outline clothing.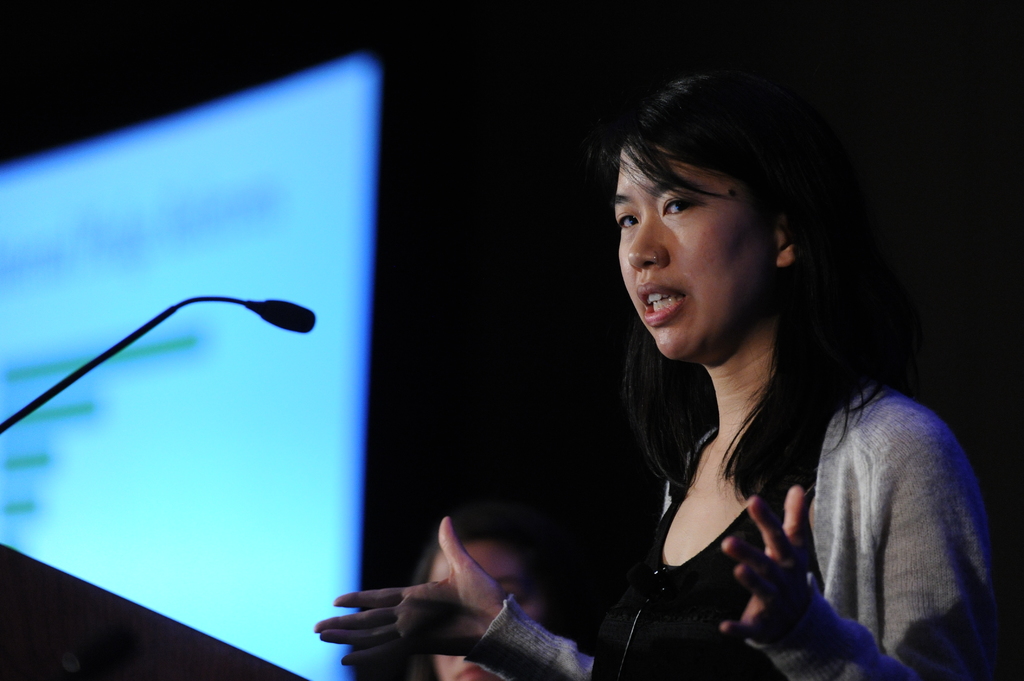
Outline: 572:284:988:661.
